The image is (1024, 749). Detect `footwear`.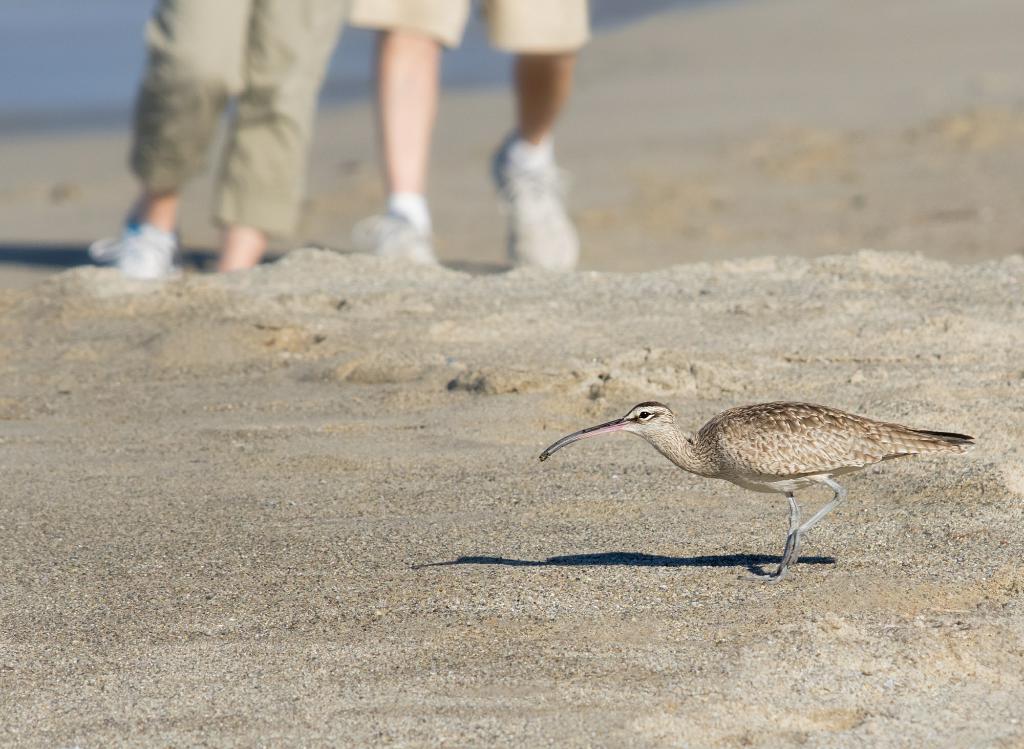
Detection: <box>355,213,436,266</box>.
